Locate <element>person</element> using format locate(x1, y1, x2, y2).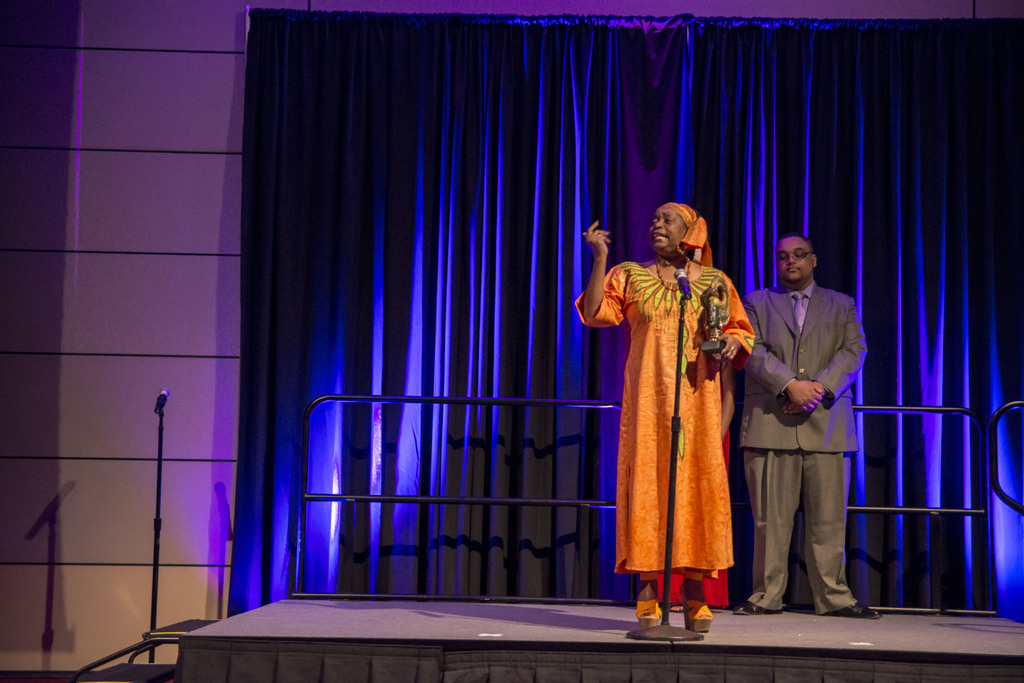
locate(574, 200, 753, 634).
